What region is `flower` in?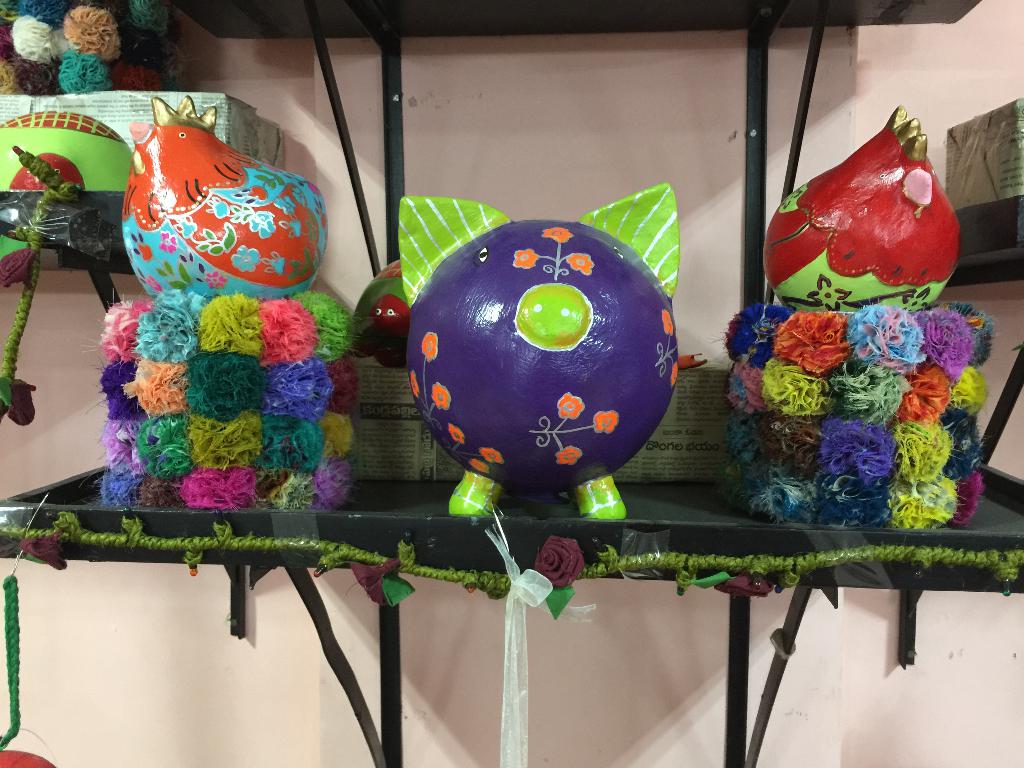
left=470, top=458, right=490, bottom=476.
